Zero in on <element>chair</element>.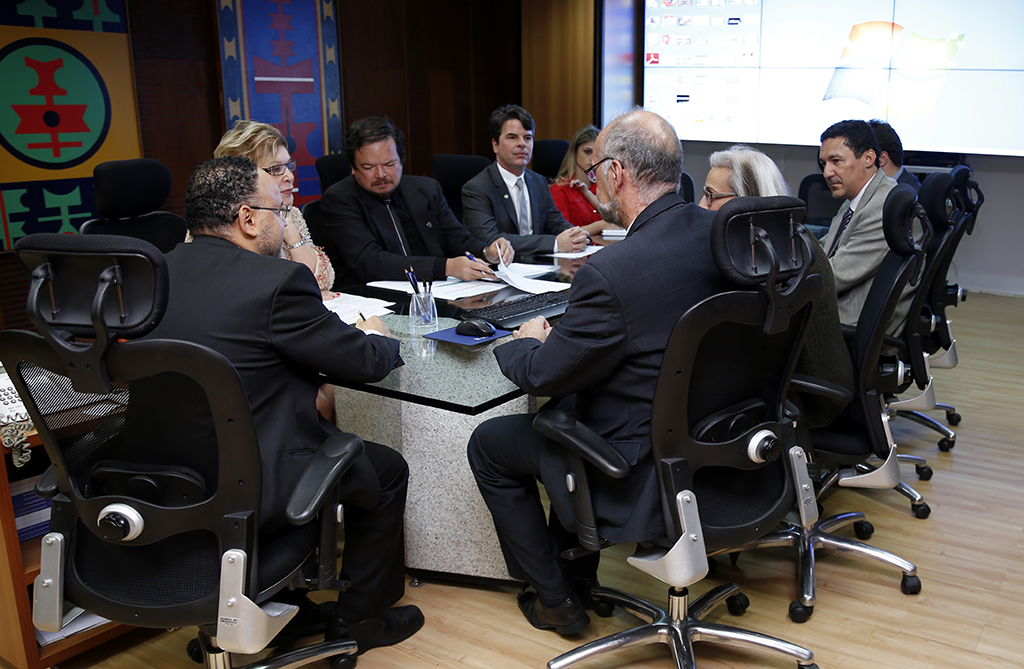
Zeroed in: {"x1": 706, "y1": 185, "x2": 917, "y2": 623}.
